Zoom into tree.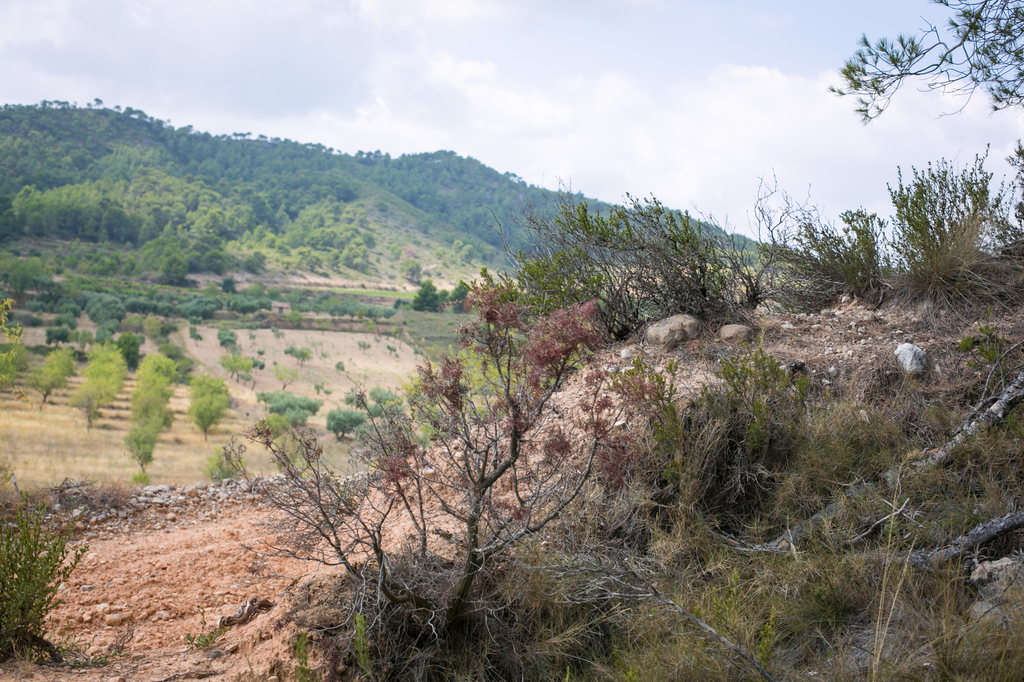
Zoom target: box(120, 419, 163, 477).
